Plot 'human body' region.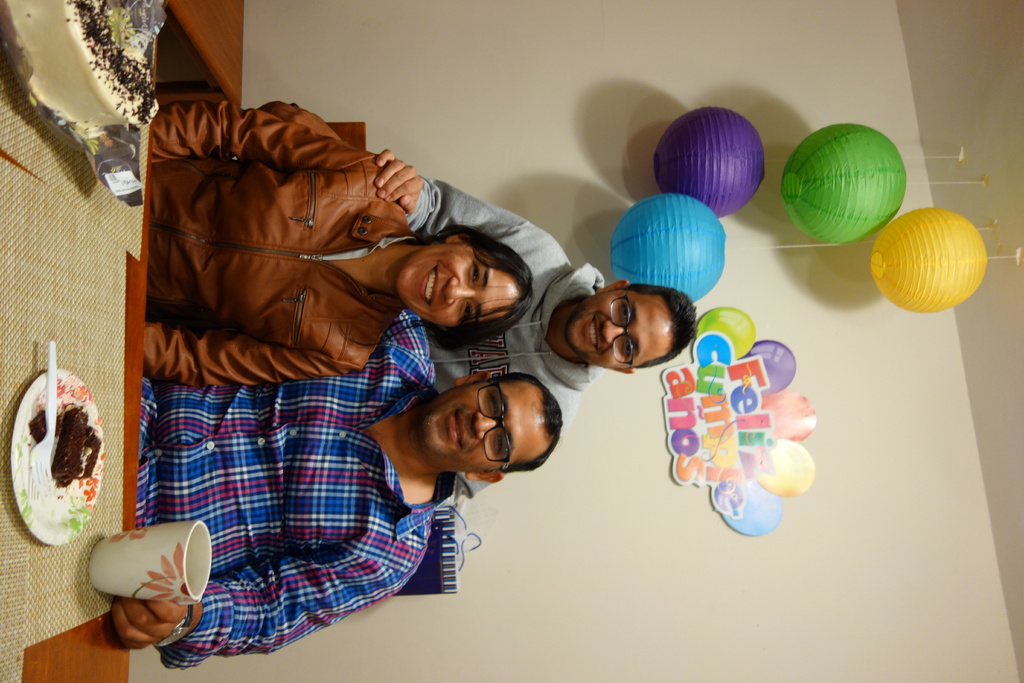
Plotted at left=142, top=101, right=533, bottom=393.
